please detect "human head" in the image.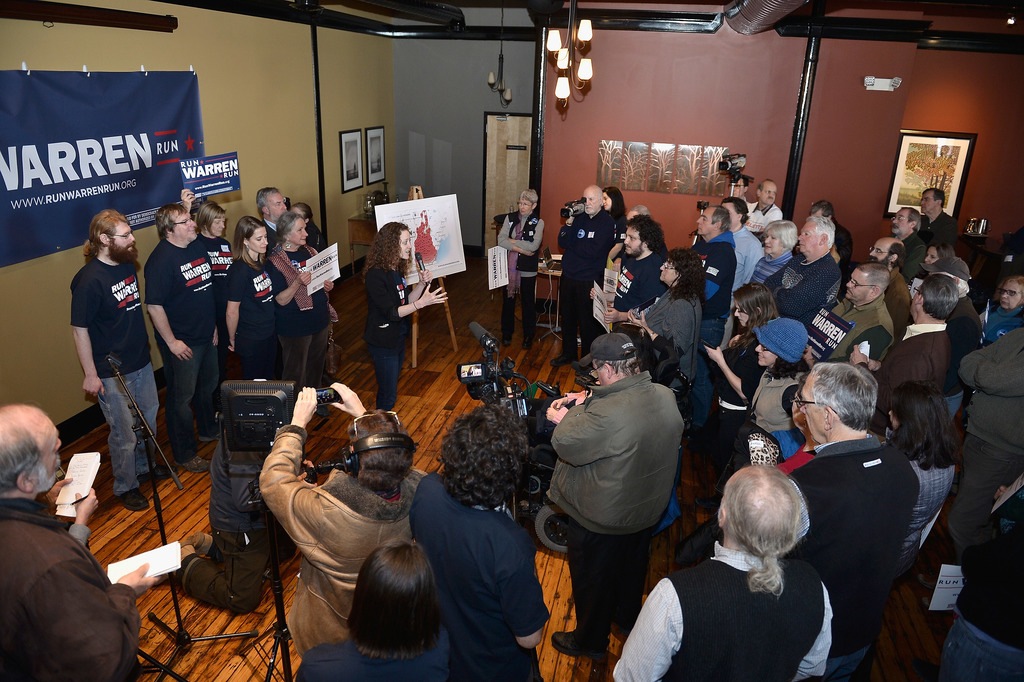
158 207 197 244.
